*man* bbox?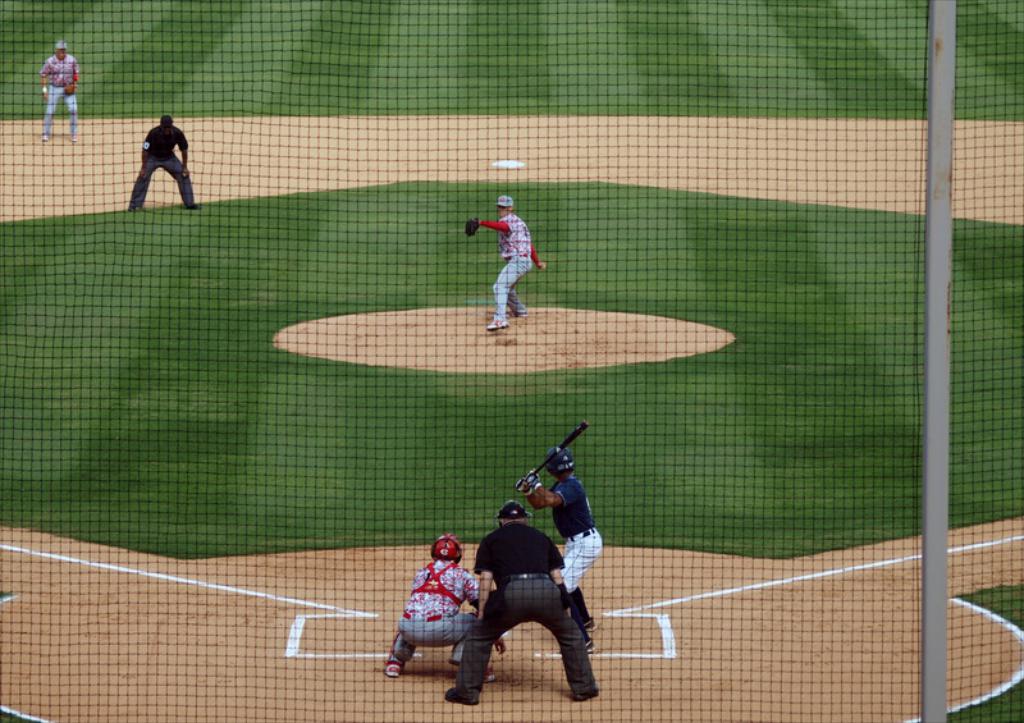
{"x1": 387, "y1": 535, "x2": 508, "y2": 679}
